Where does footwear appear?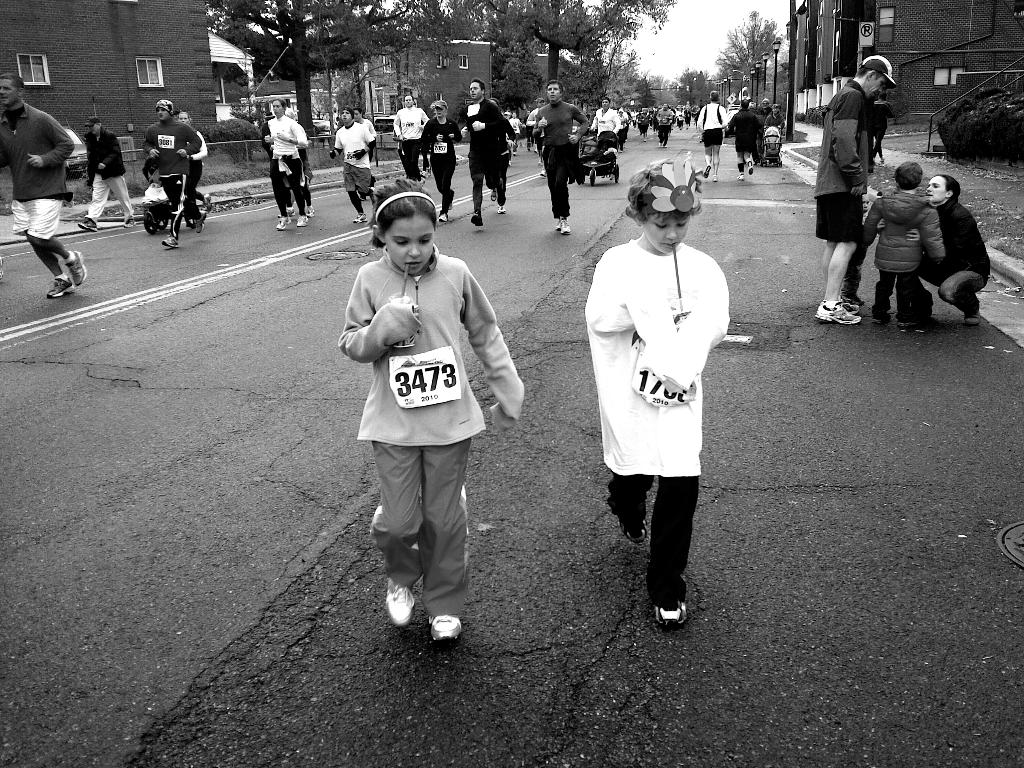
Appears at 49/276/76/298.
